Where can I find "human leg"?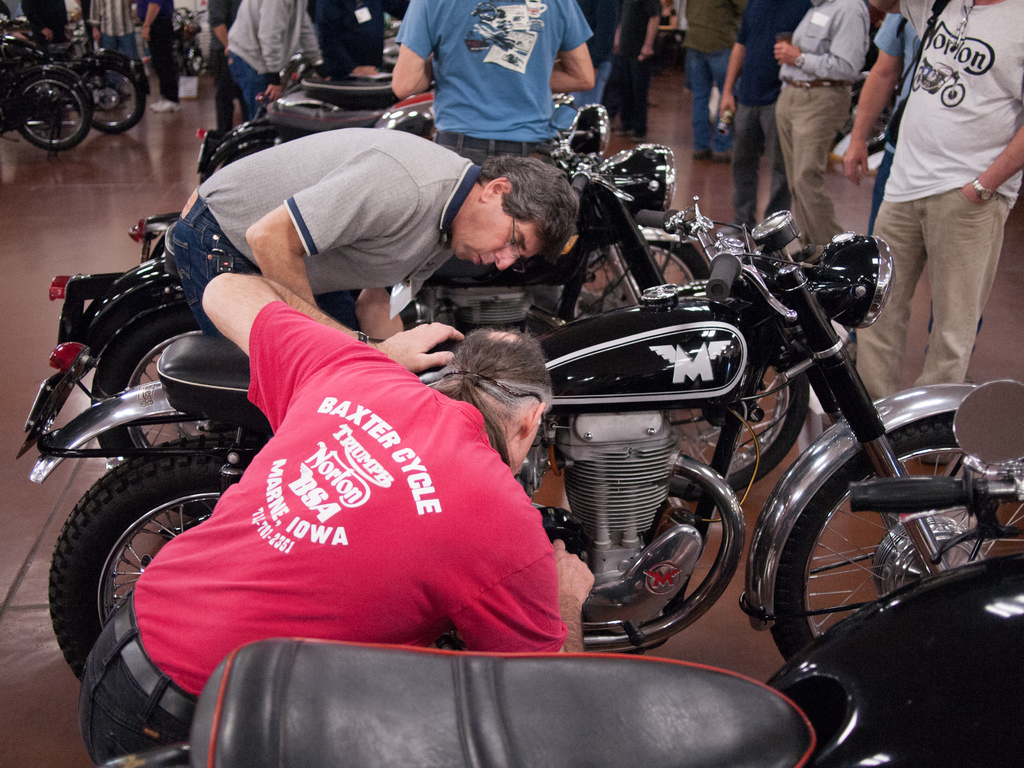
You can find it at box(868, 202, 925, 397).
